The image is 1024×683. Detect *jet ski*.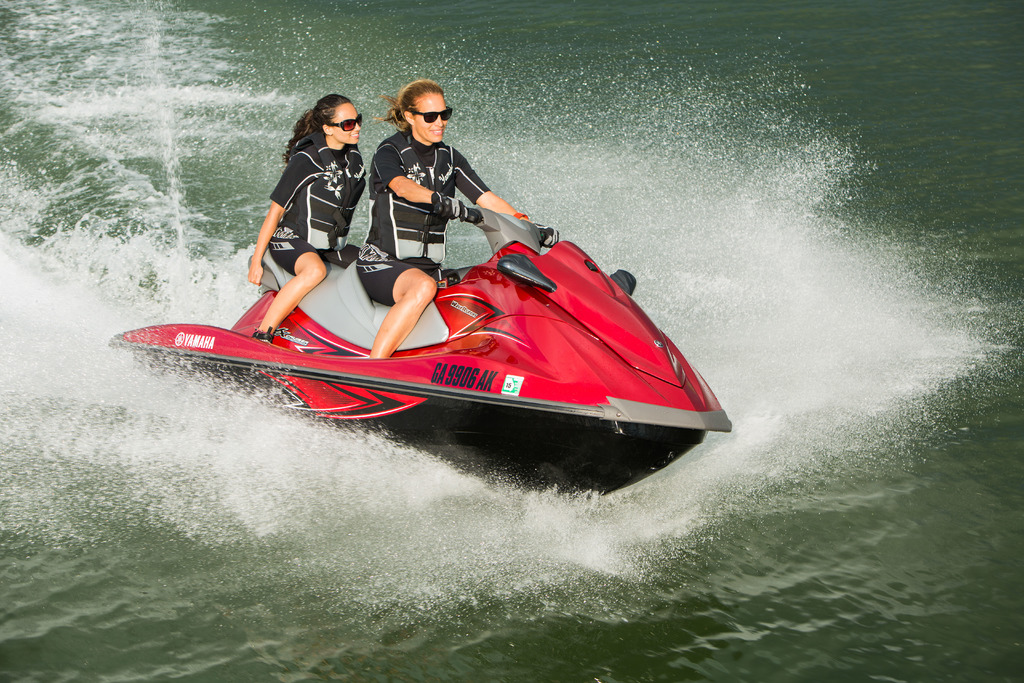
Detection: [105,202,735,496].
